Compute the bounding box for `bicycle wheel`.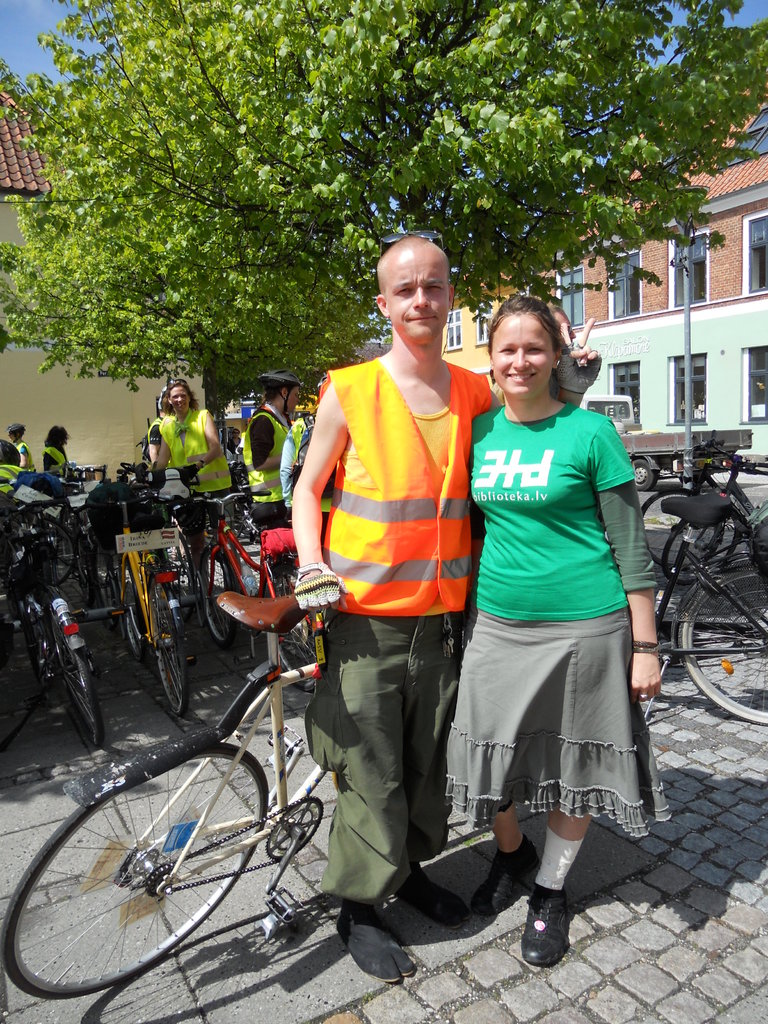
<region>635, 486, 728, 584</region>.
